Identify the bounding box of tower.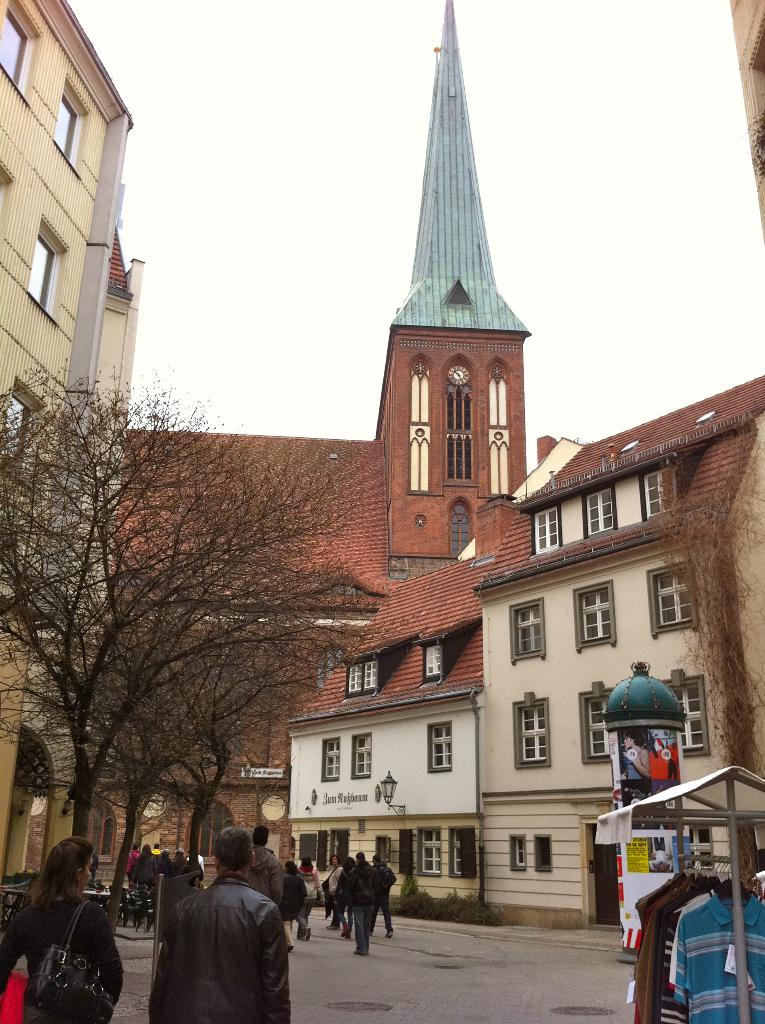
(352, 0, 560, 599).
